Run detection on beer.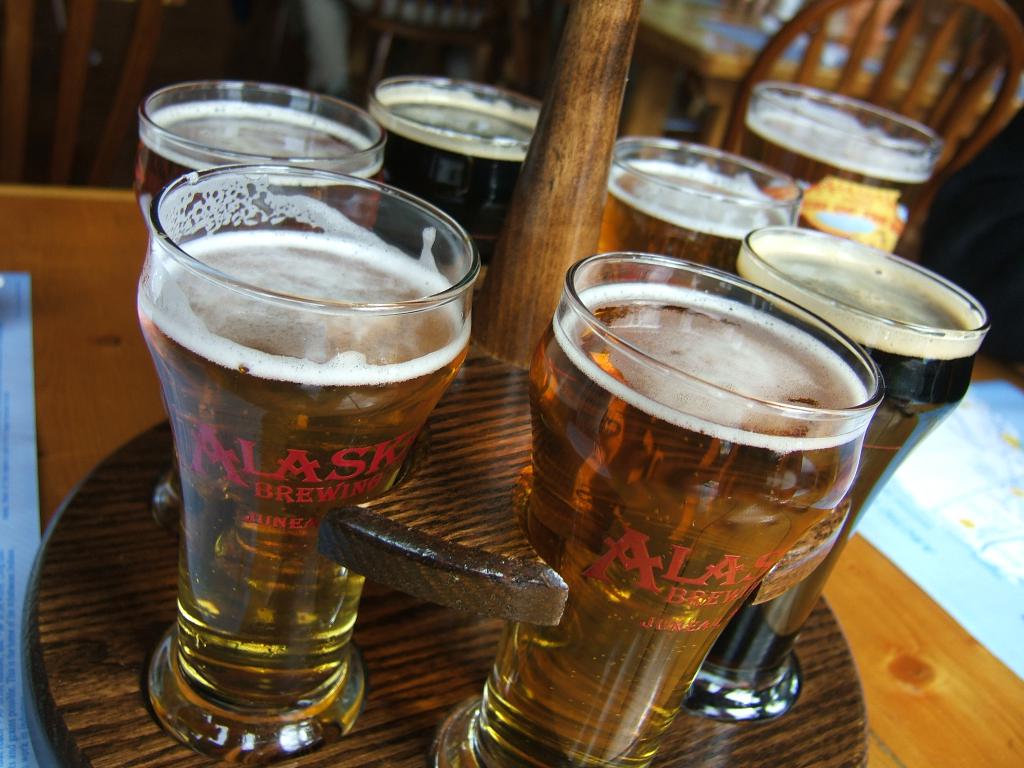
Result: 478 282 855 748.
